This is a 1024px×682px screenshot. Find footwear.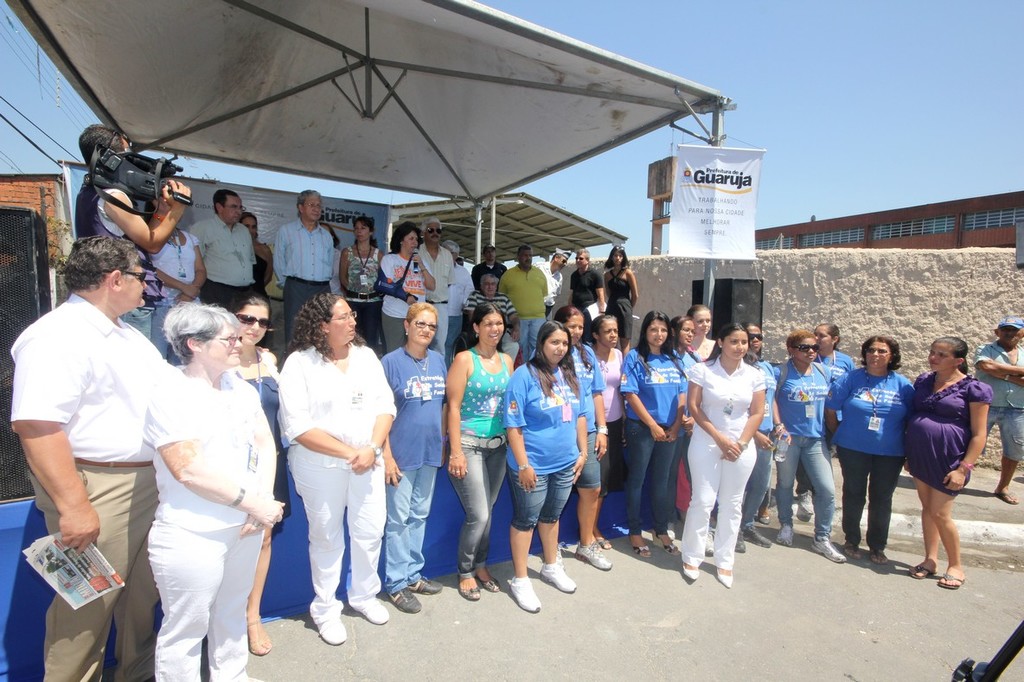
Bounding box: l=662, t=548, r=678, b=556.
